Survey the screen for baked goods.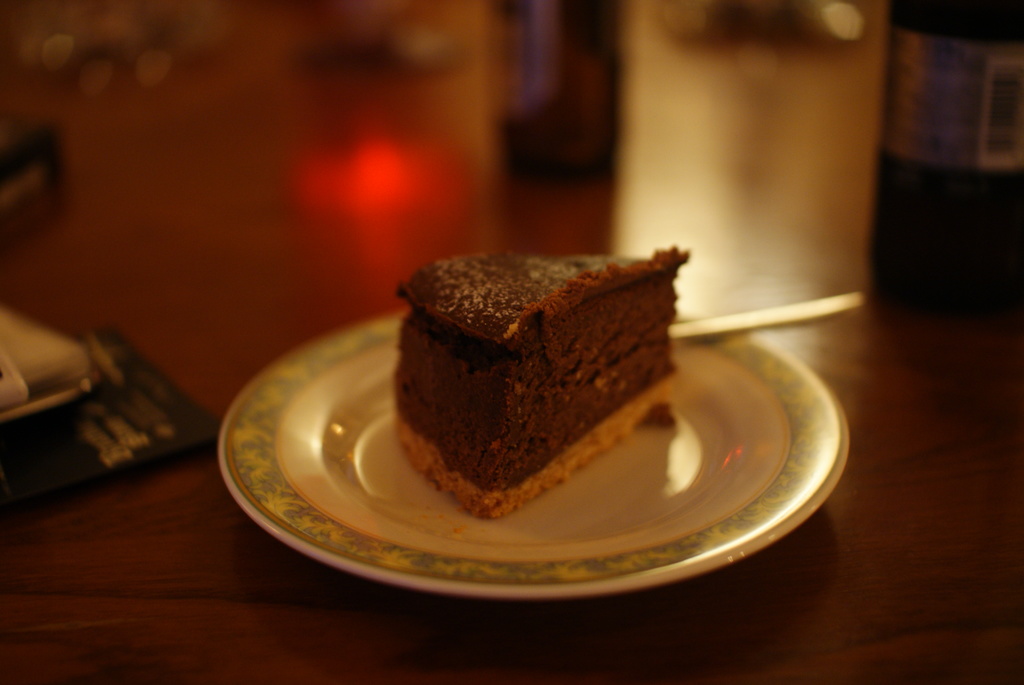
Survey found: bbox=[382, 238, 703, 517].
